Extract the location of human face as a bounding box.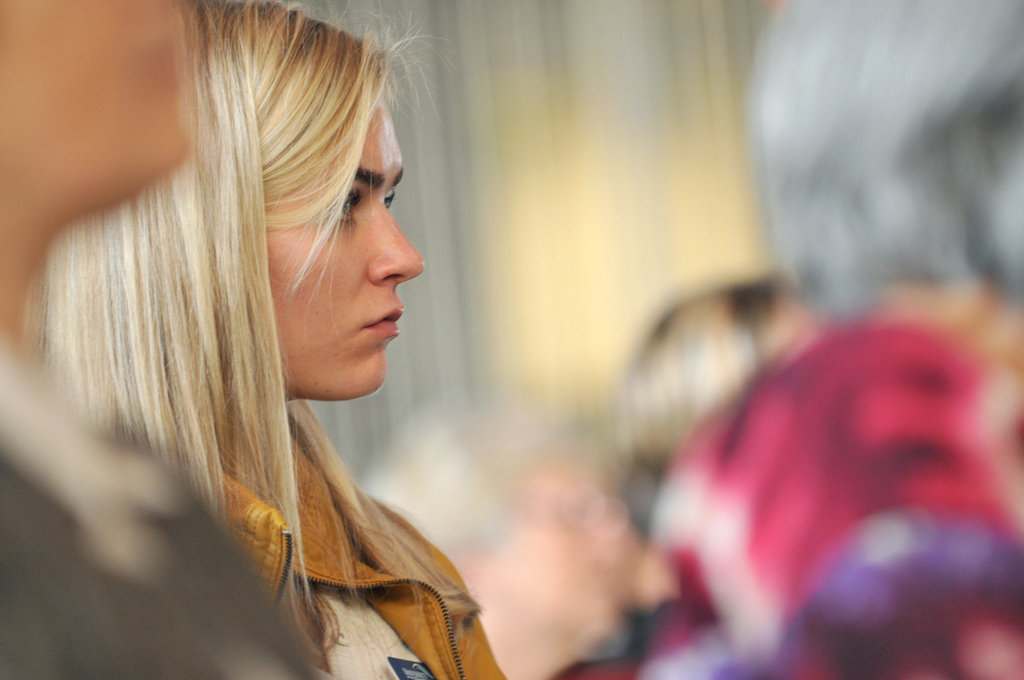
bbox(262, 95, 425, 400).
